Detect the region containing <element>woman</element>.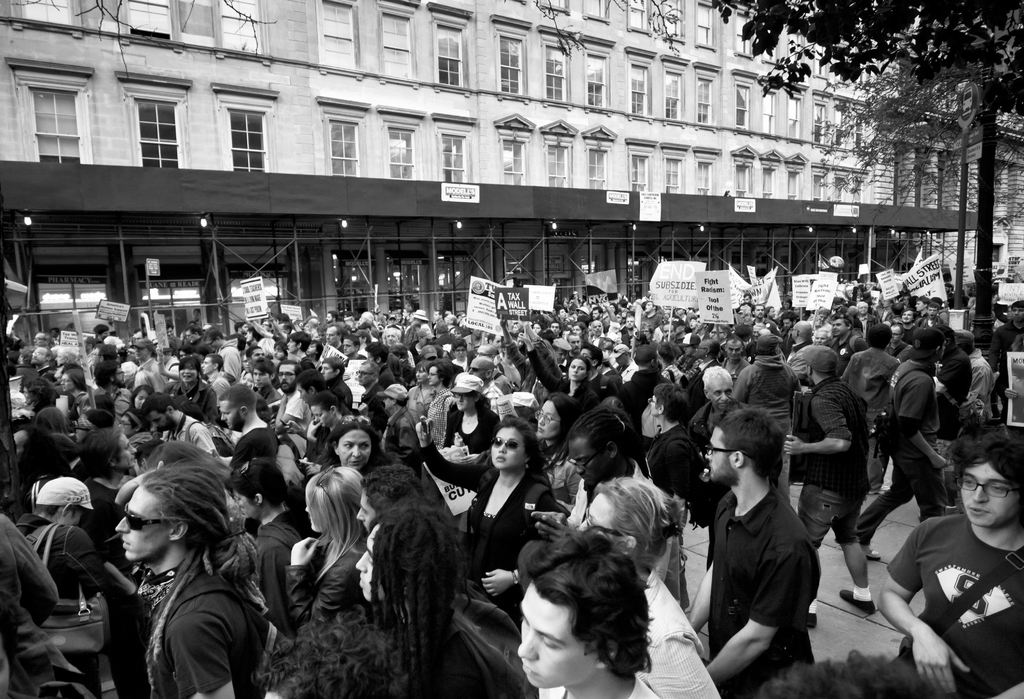
<bbox>577, 478, 721, 698</bbox>.
